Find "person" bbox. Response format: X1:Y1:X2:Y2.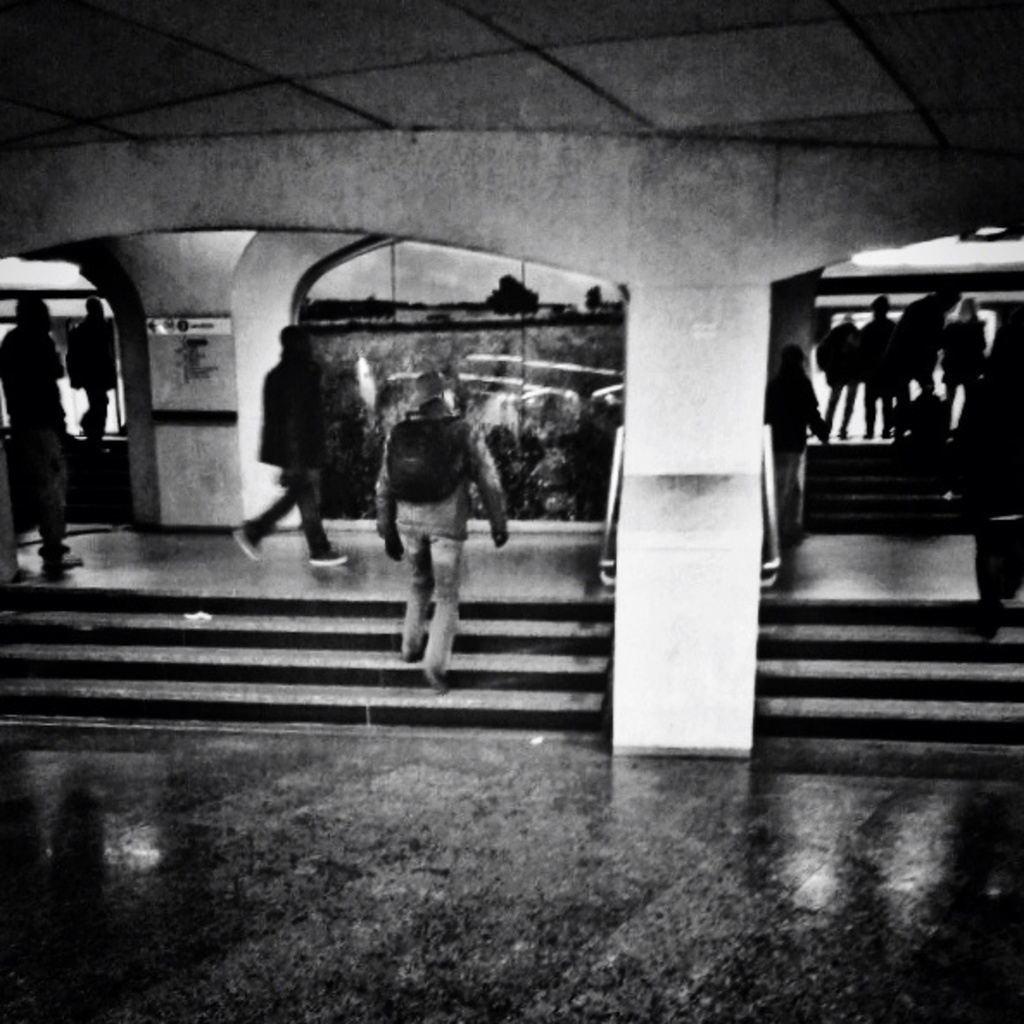
230:321:347:573.
